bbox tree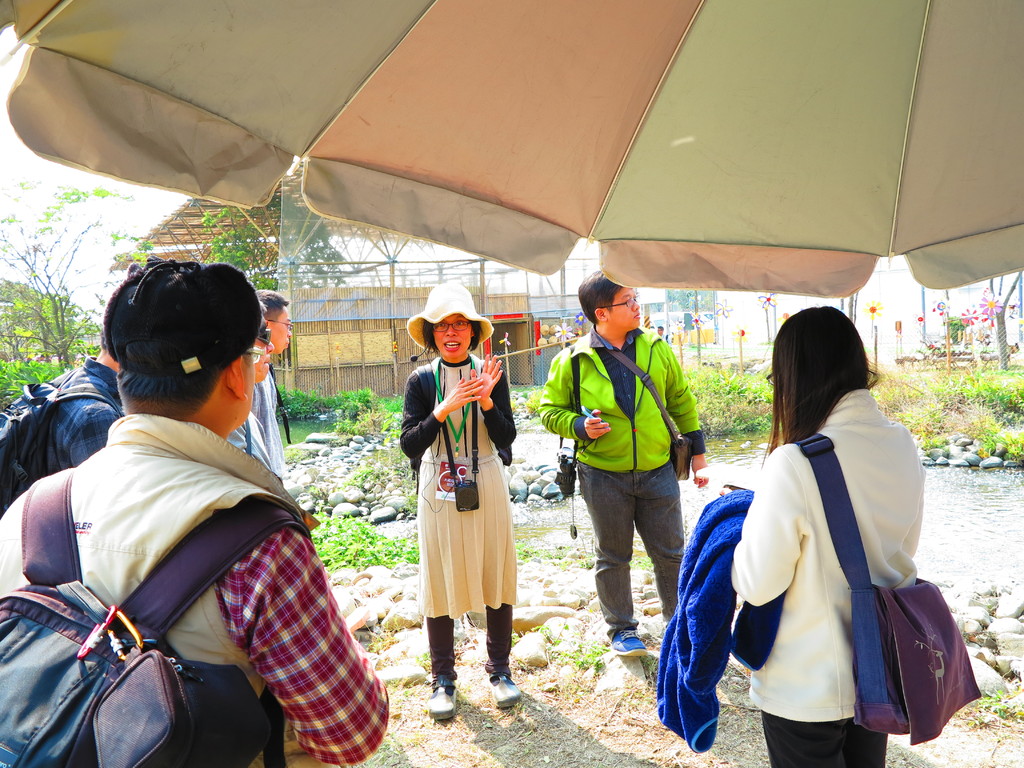
x1=978, y1=268, x2=1023, y2=381
